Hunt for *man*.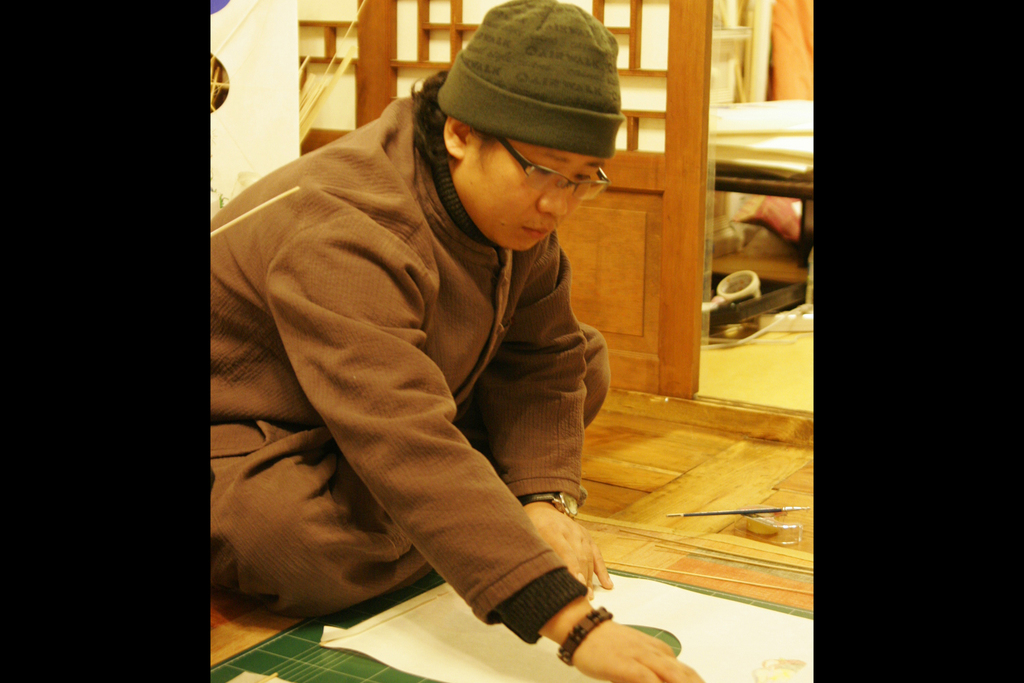
Hunted down at bbox=(208, 0, 705, 682).
